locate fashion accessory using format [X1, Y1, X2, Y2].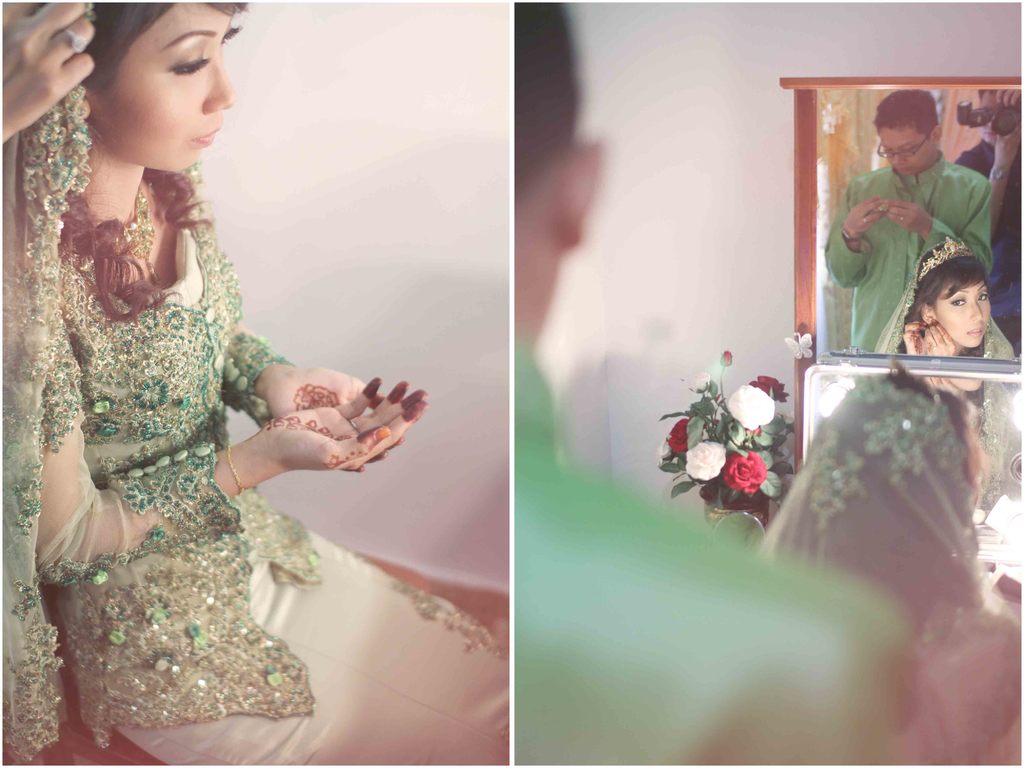
[63, 27, 88, 57].
